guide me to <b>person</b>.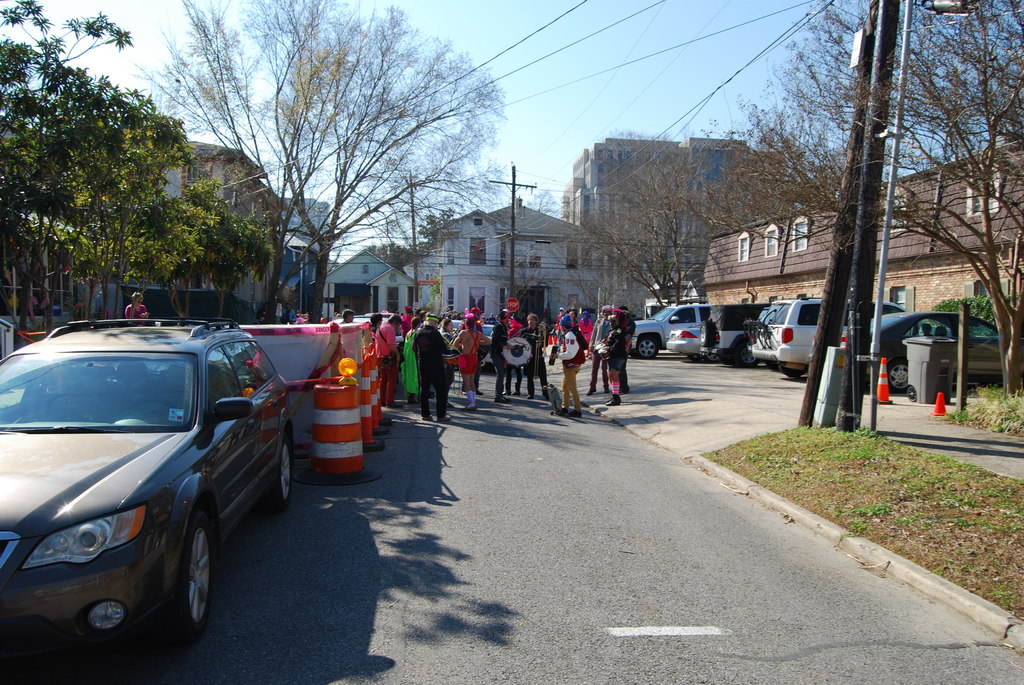
Guidance: select_region(481, 315, 508, 395).
